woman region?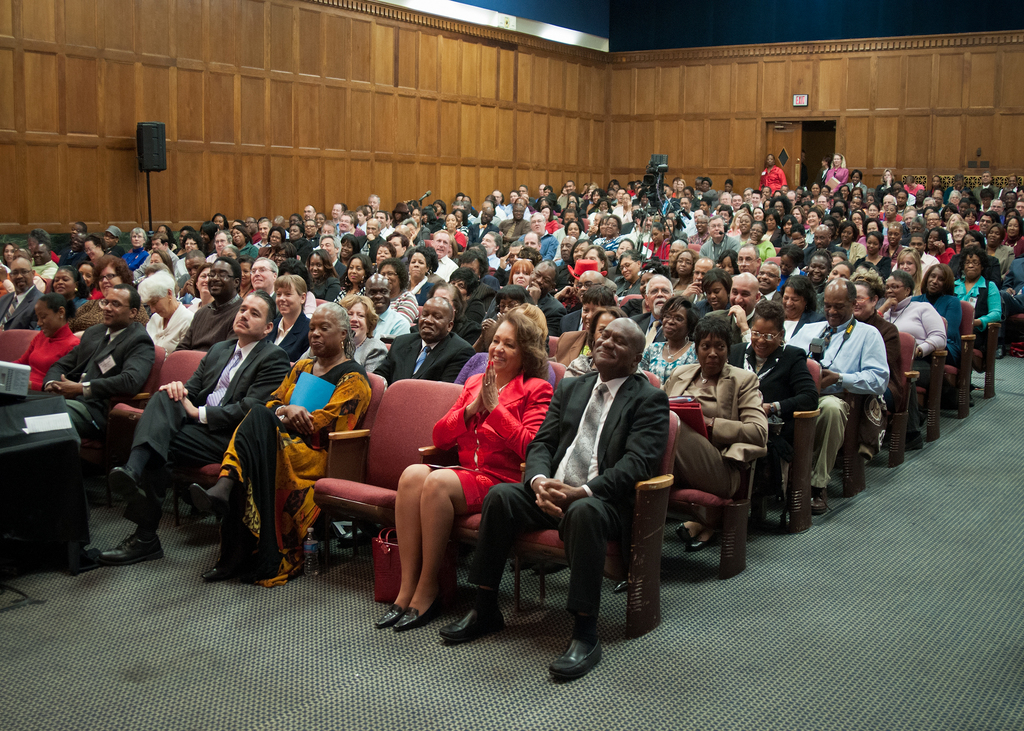
bbox=(307, 250, 347, 292)
